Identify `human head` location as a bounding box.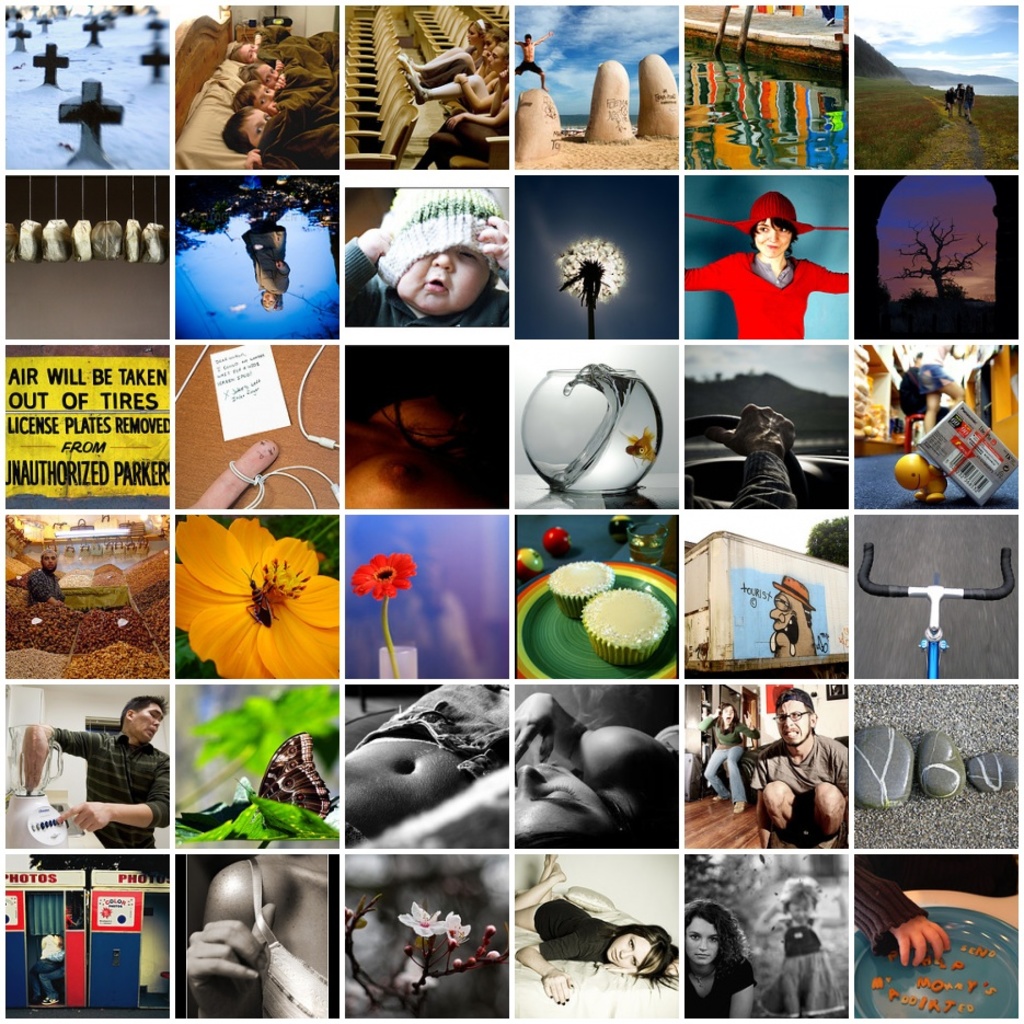
region(116, 697, 168, 746).
